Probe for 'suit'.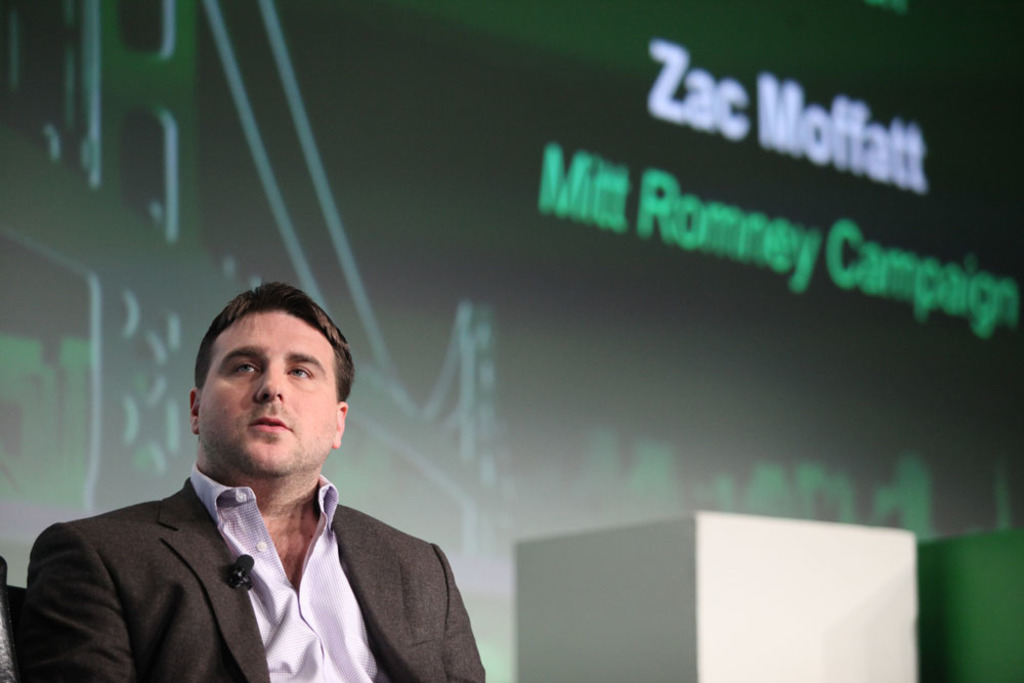
Probe result: (left=35, top=393, right=475, bottom=675).
